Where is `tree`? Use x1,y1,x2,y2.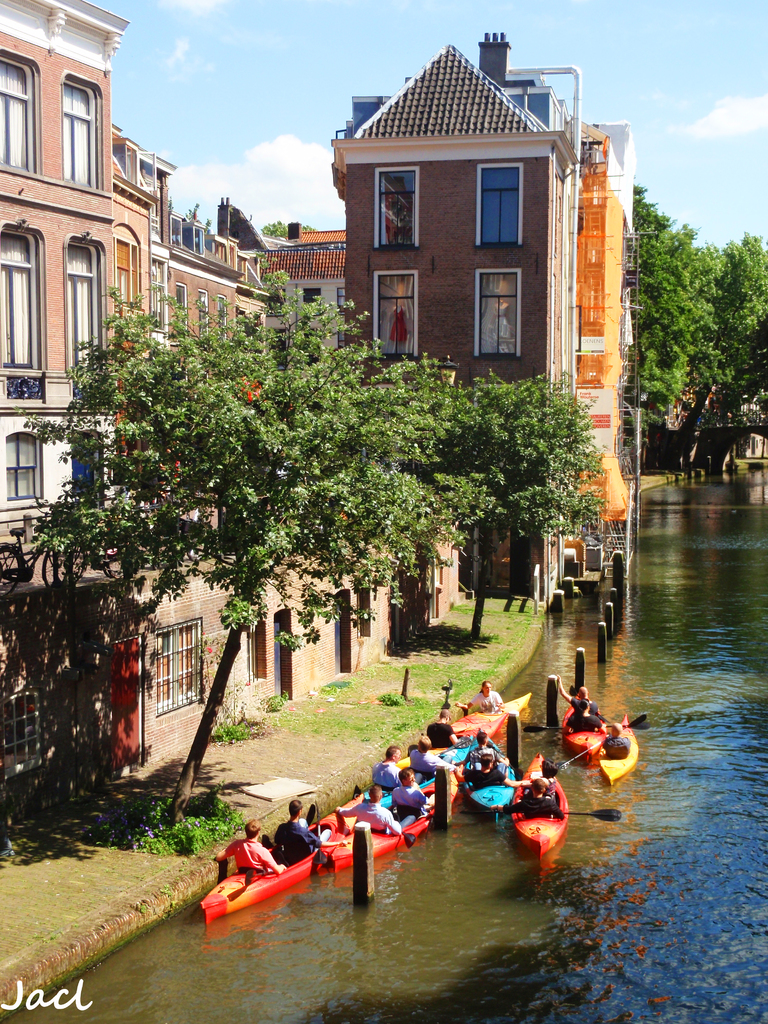
617,183,685,467.
